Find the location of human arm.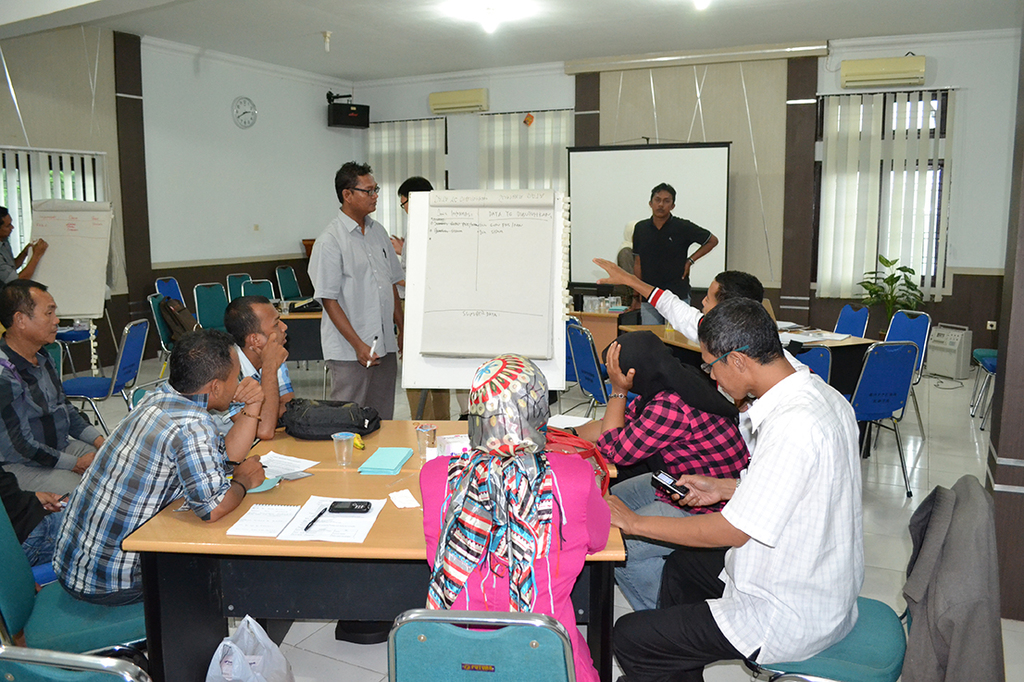
Location: <box>53,369,107,451</box>.
